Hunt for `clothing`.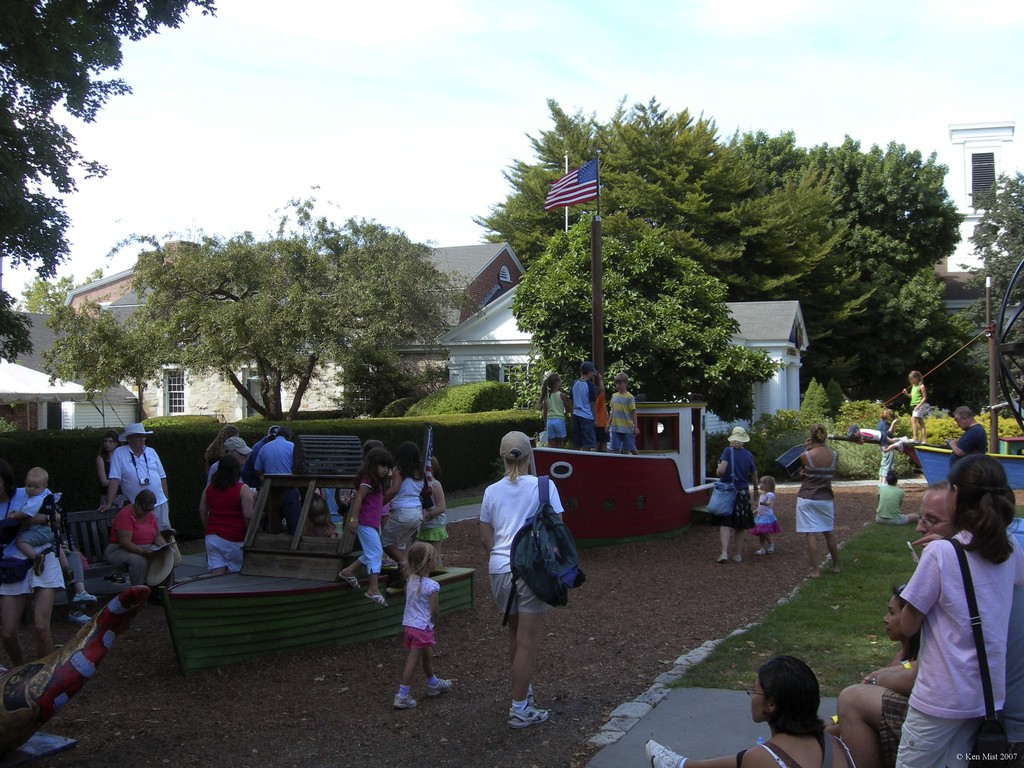
Hunted down at l=402, t=575, r=439, b=648.
